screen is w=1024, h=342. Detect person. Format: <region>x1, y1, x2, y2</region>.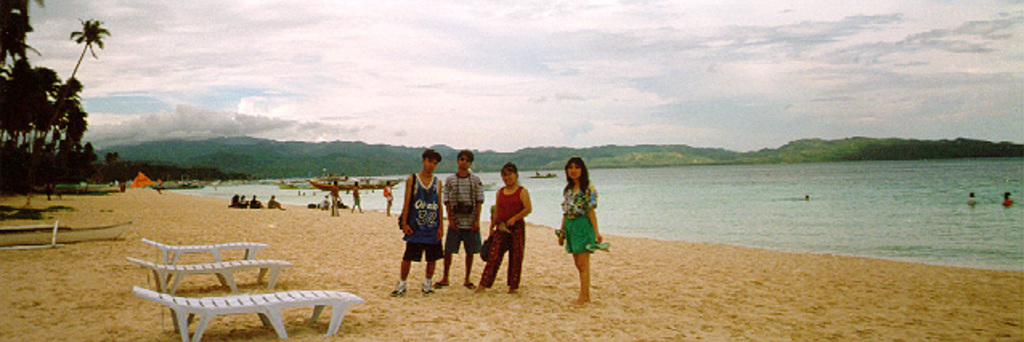
<region>965, 189, 979, 204</region>.
